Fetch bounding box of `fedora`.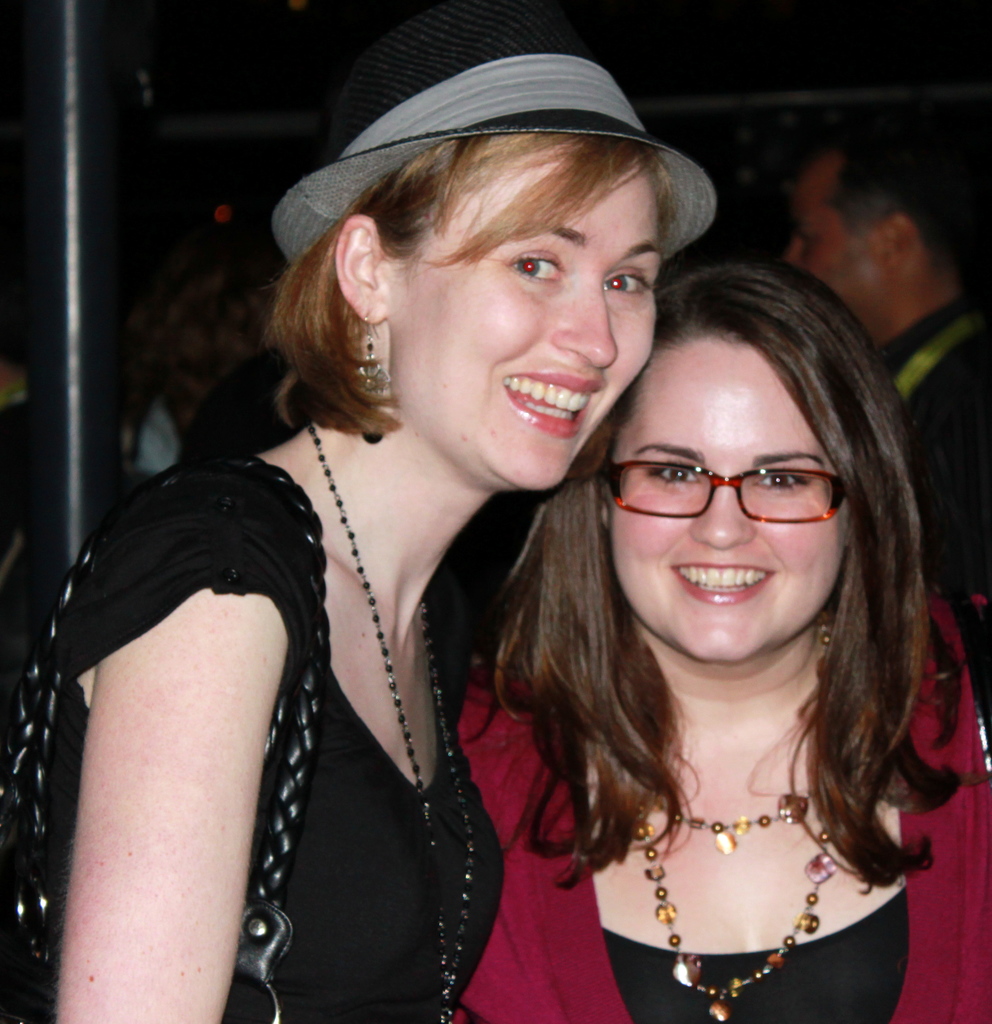
Bbox: rect(266, 1, 719, 274).
